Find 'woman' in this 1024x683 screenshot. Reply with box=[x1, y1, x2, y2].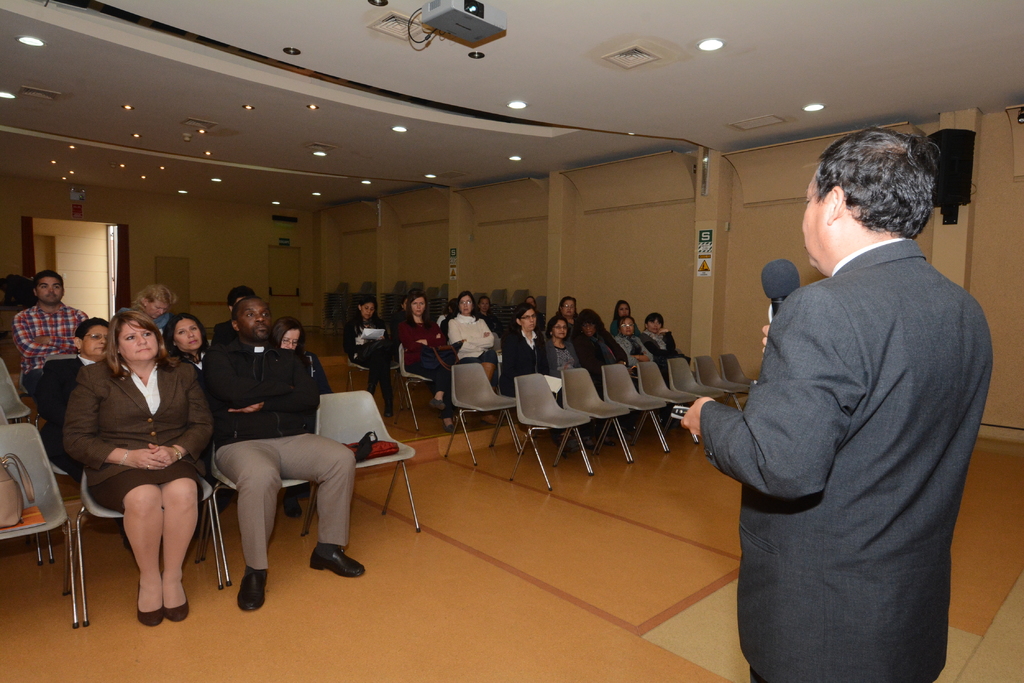
box=[613, 316, 668, 428].
